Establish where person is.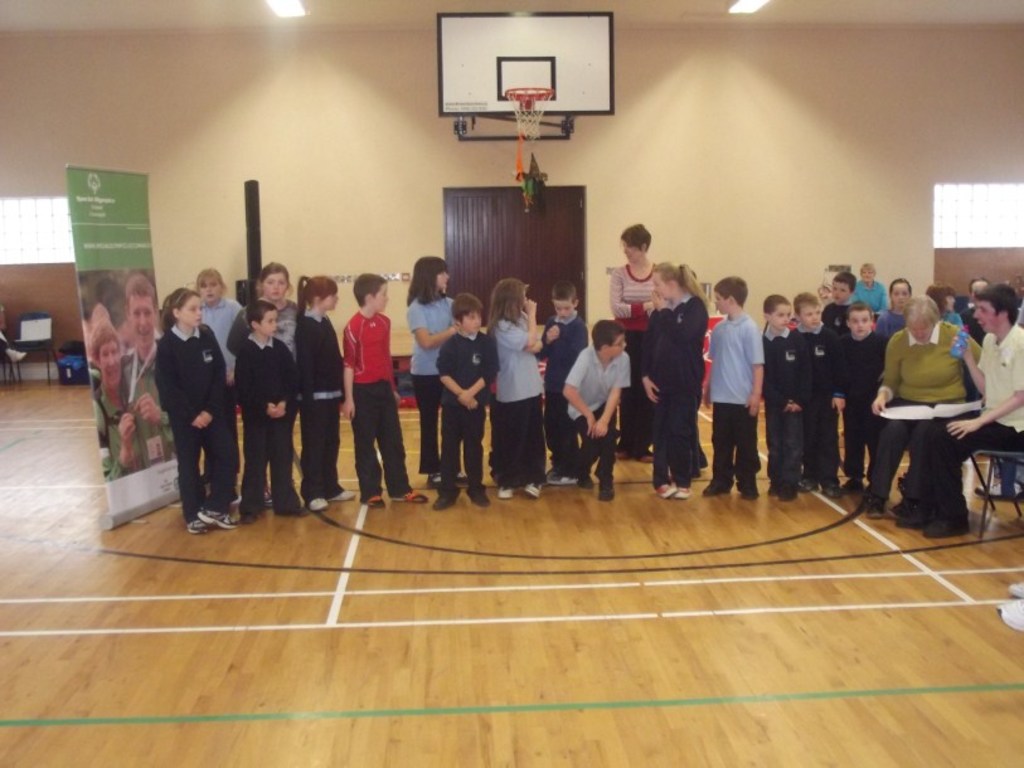
Established at [292, 277, 354, 512].
